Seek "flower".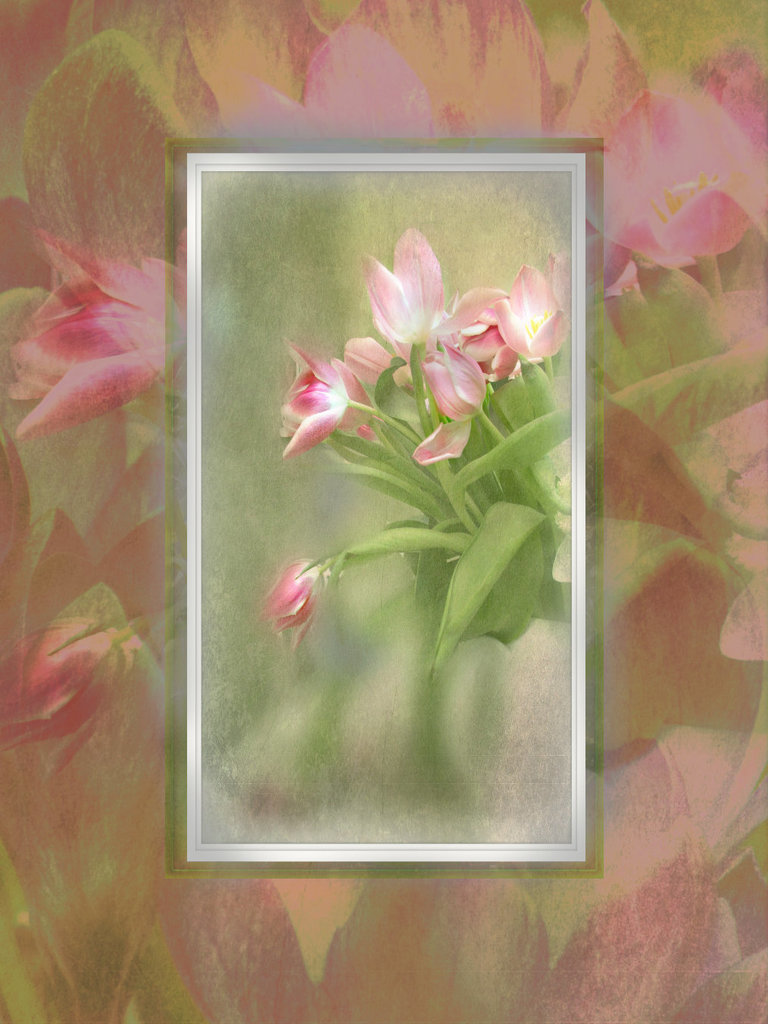
<box>323,215,565,414</box>.
